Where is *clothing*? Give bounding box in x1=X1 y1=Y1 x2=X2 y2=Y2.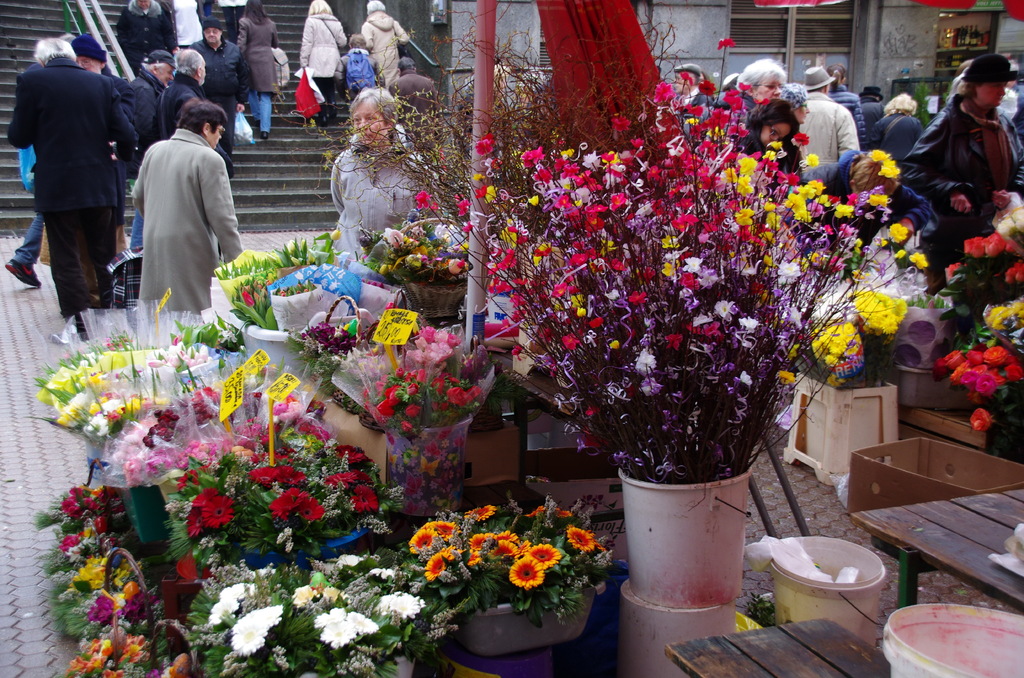
x1=354 y1=13 x2=413 y2=89.
